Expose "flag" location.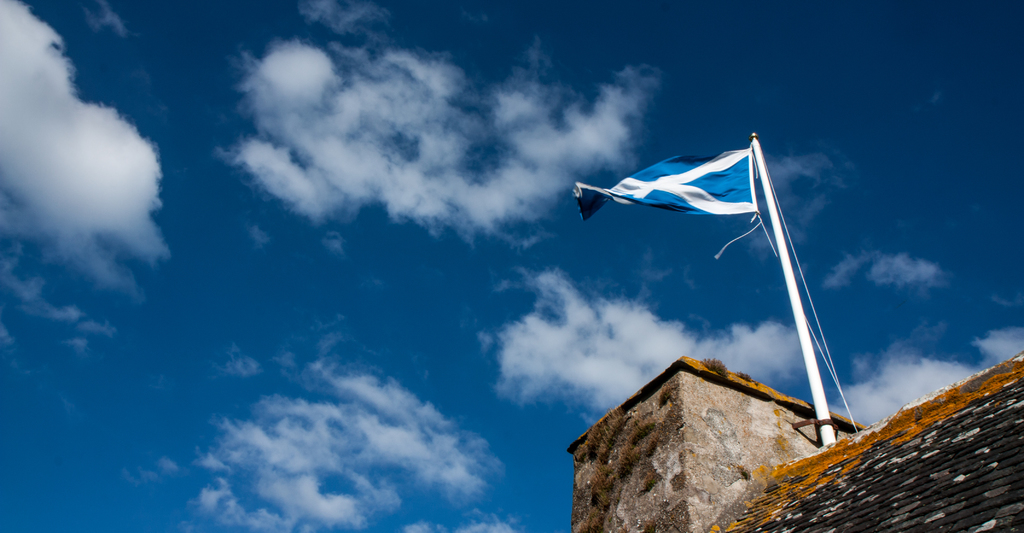
Exposed at <bbox>575, 142, 753, 220</bbox>.
